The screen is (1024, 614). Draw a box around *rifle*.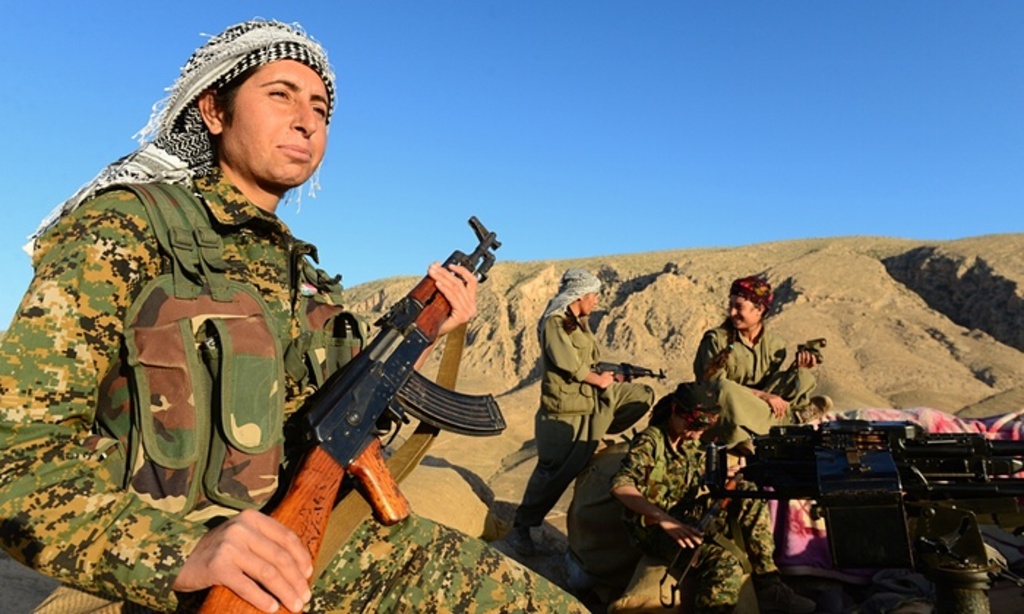
219 225 500 560.
